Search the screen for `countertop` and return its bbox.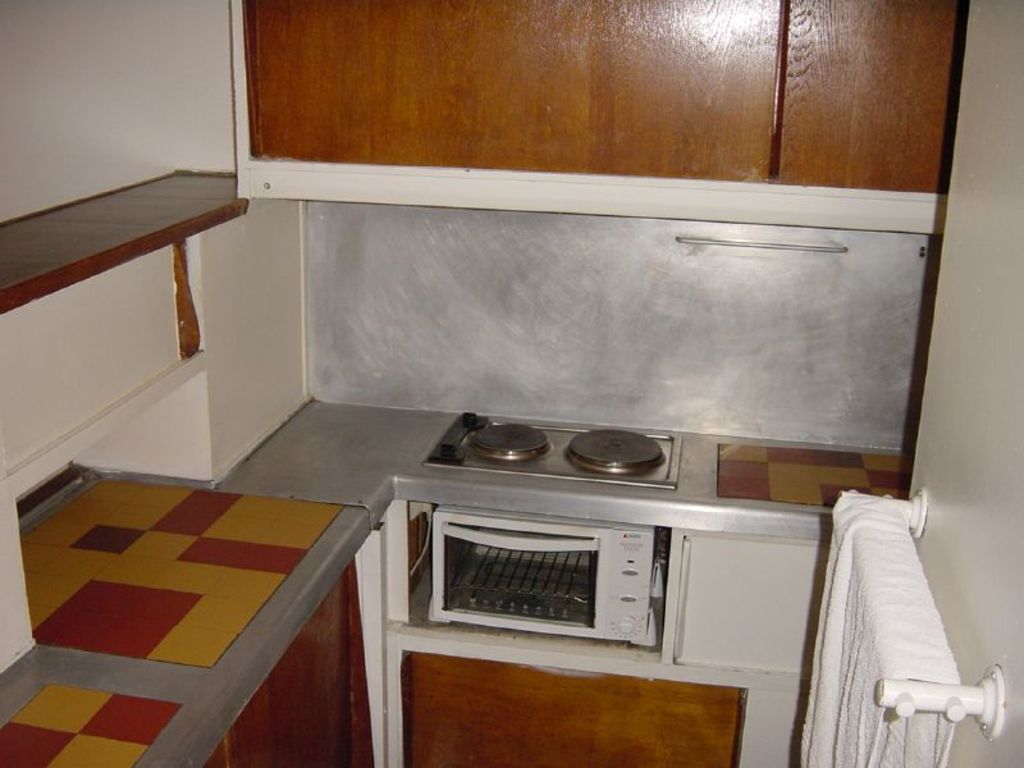
Found: crop(224, 392, 901, 687).
